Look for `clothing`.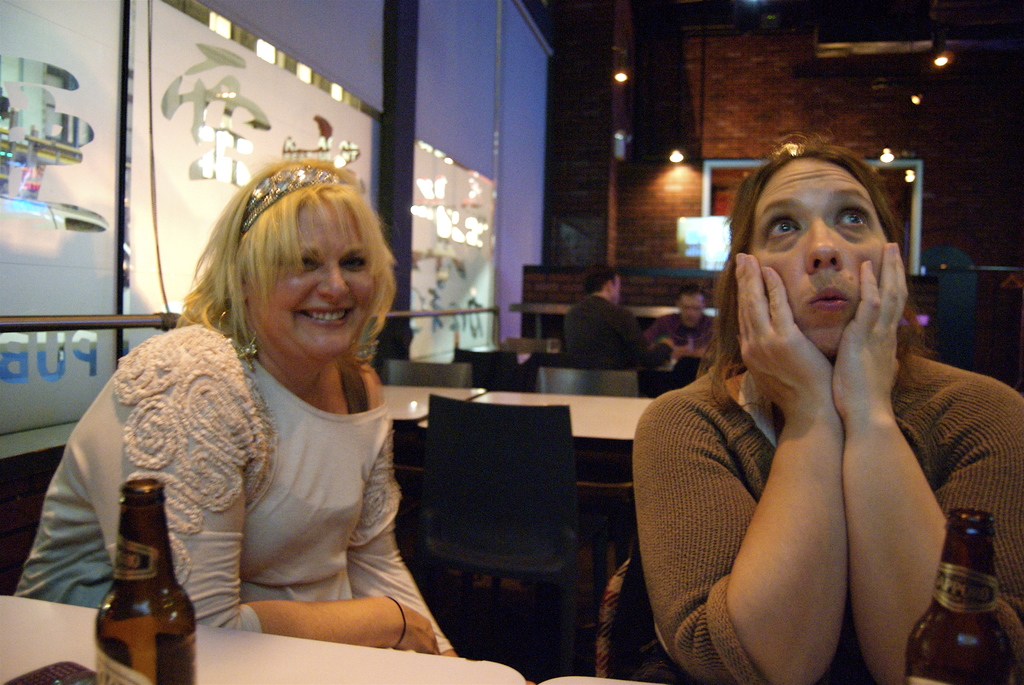
Found: (left=657, top=252, right=968, bottom=668).
